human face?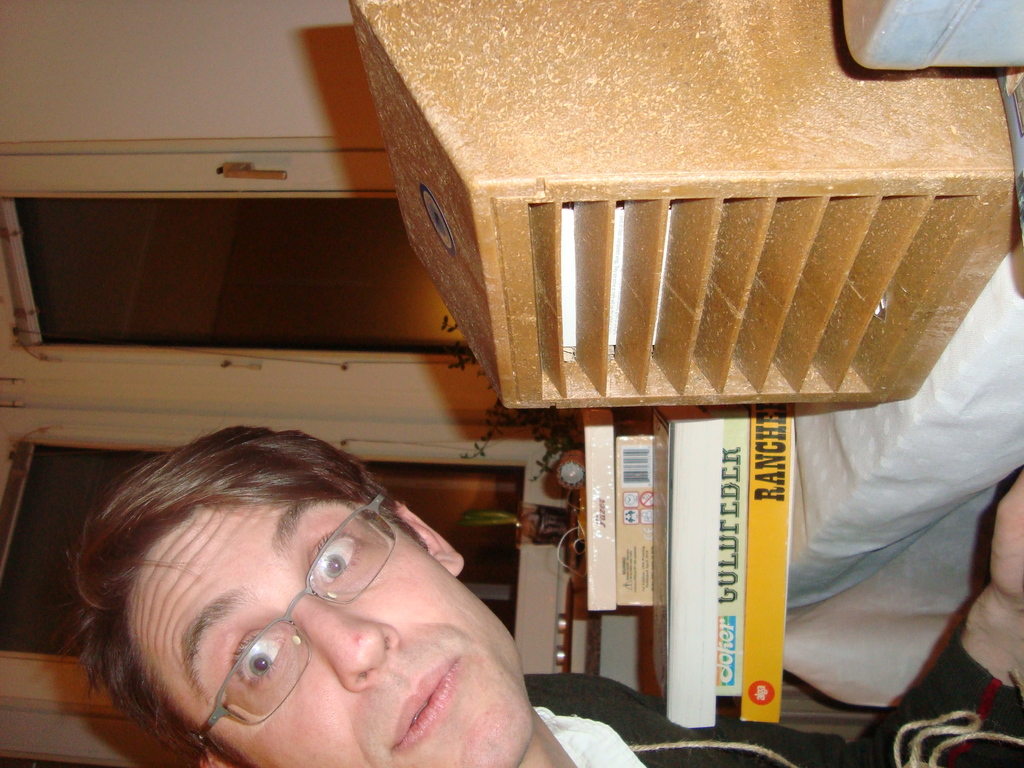
<region>110, 482, 533, 767</region>
